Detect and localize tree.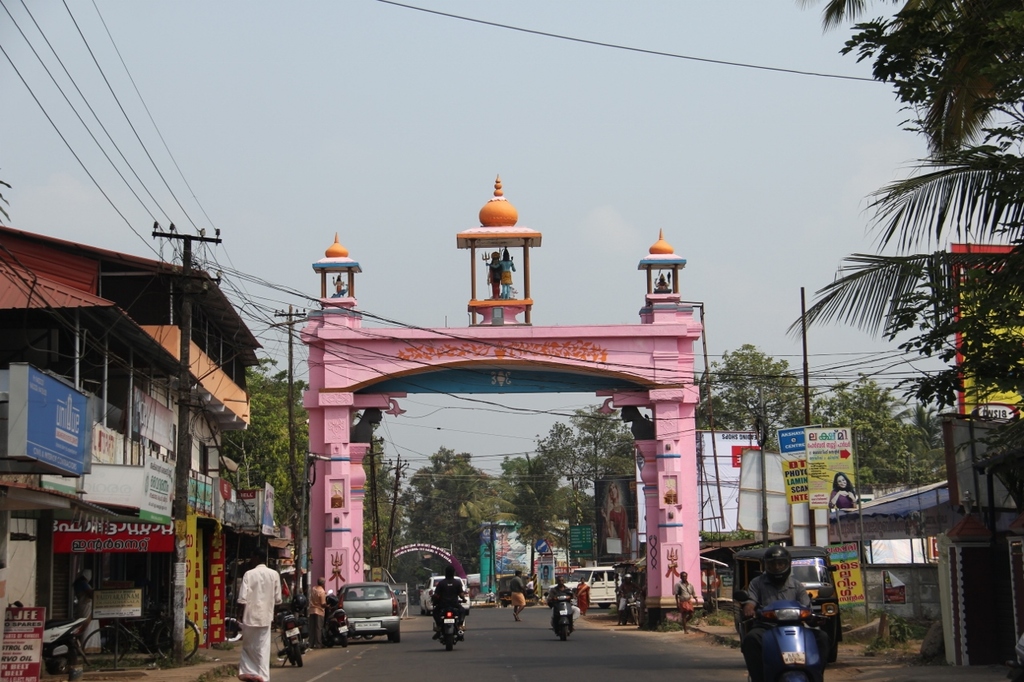
Localized at bbox=[803, 35, 1009, 556].
